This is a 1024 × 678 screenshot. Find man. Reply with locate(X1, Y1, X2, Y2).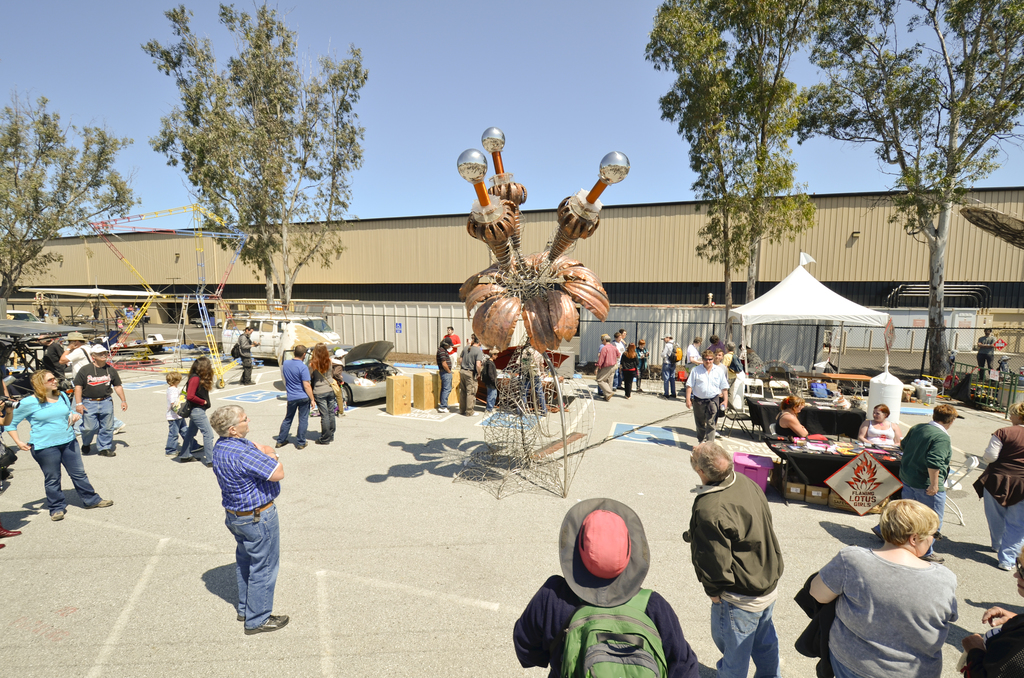
locate(273, 344, 316, 448).
